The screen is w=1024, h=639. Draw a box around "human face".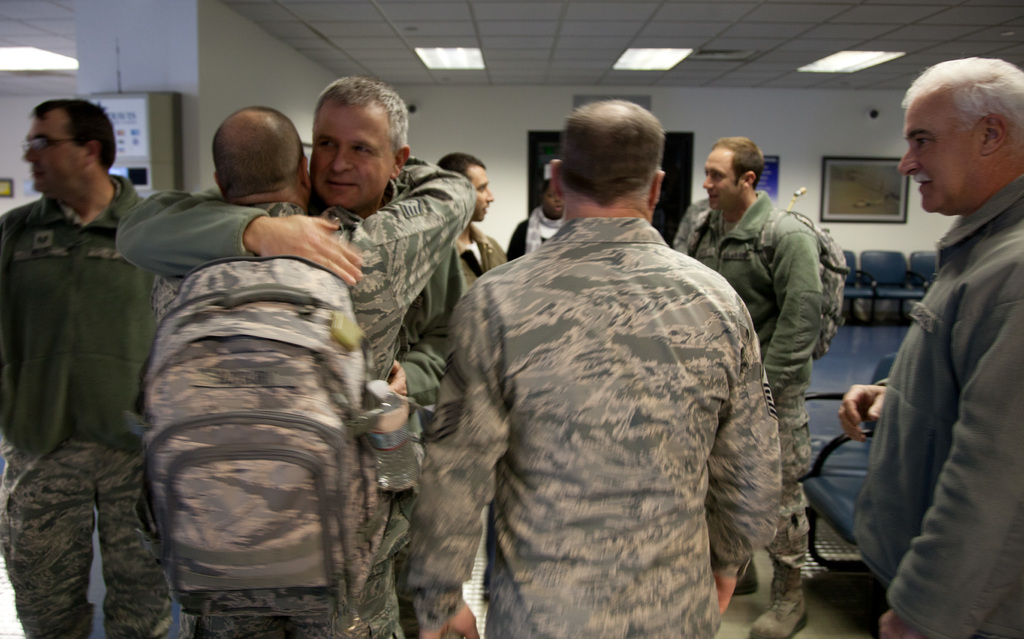
(left=465, top=160, right=488, bottom=221).
